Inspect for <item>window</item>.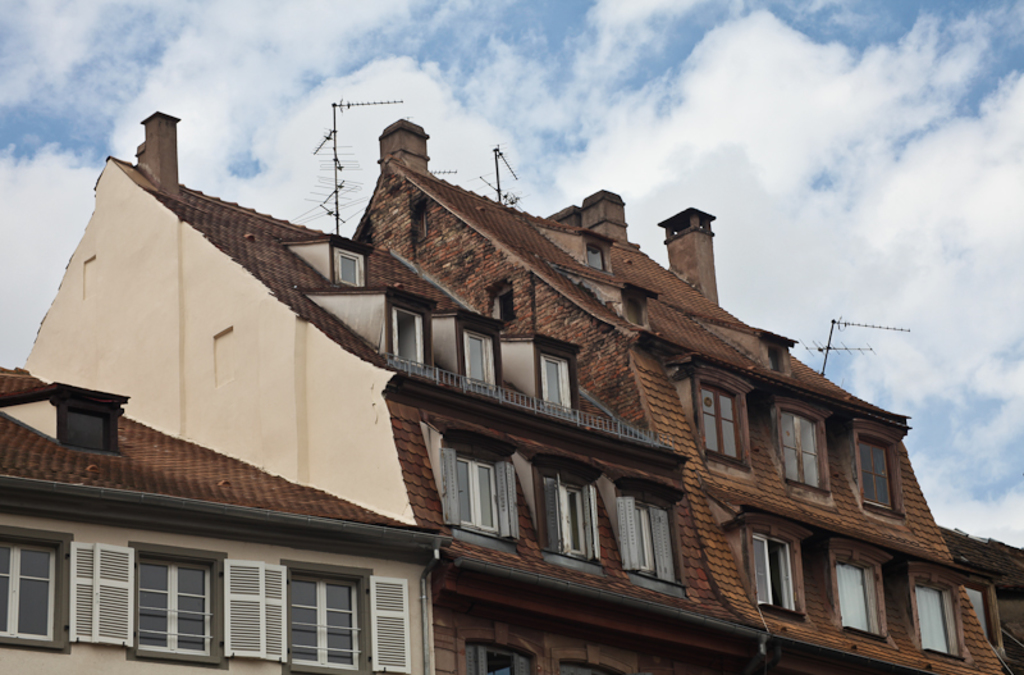
Inspection: locate(0, 529, 54, 642).
